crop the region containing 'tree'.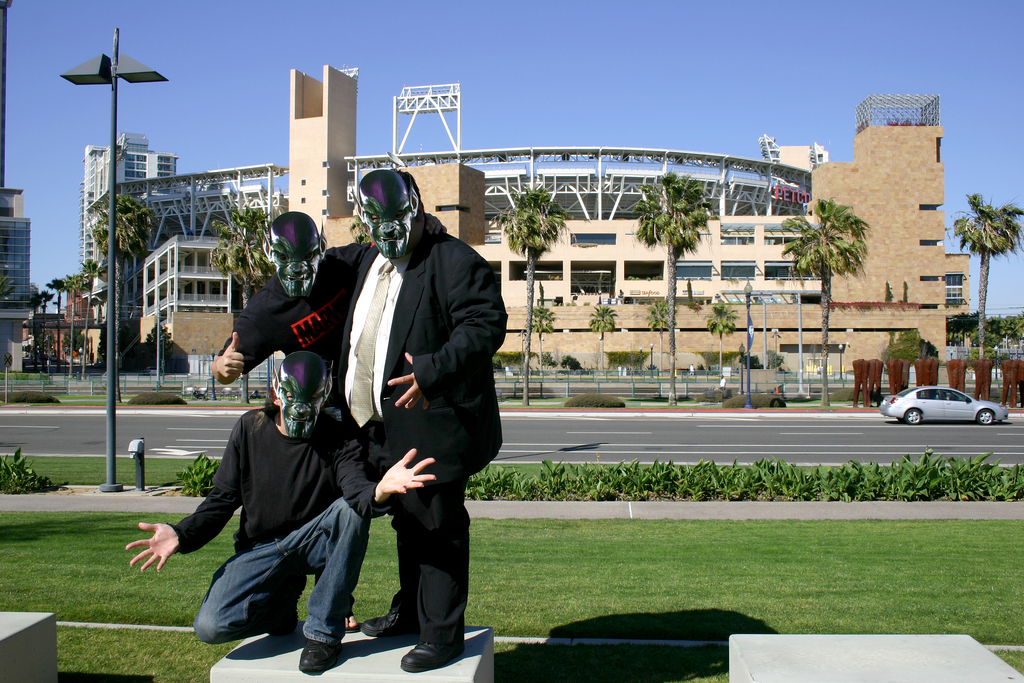
Crop region: detection(524, 303, 556, 403).
